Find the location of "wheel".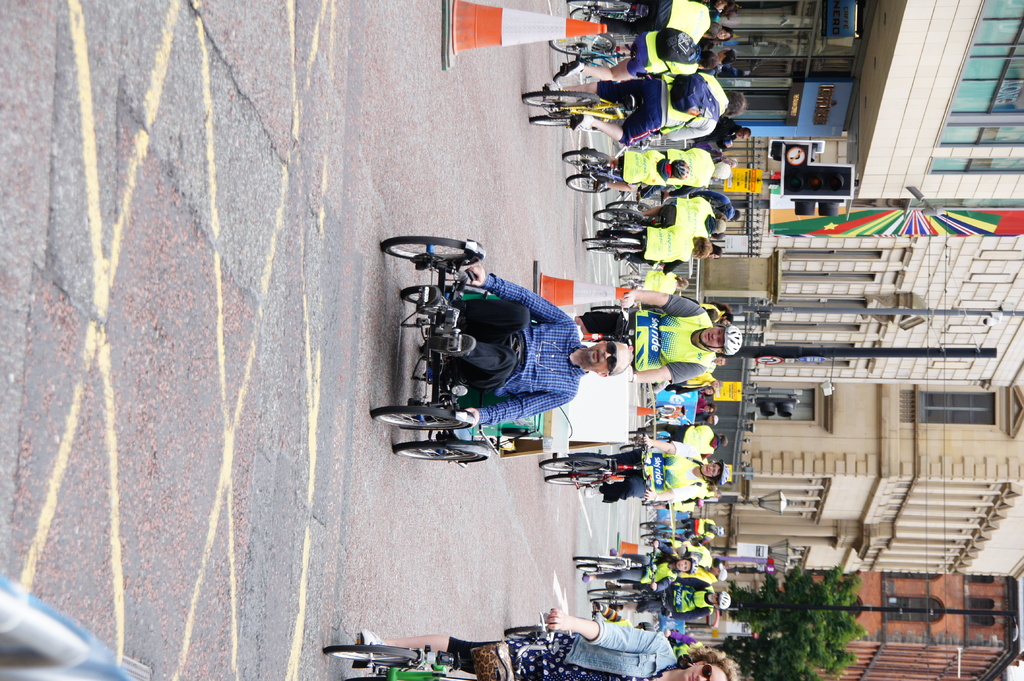
Location: <bbox>593, 207, 641, 222</bbox>.
